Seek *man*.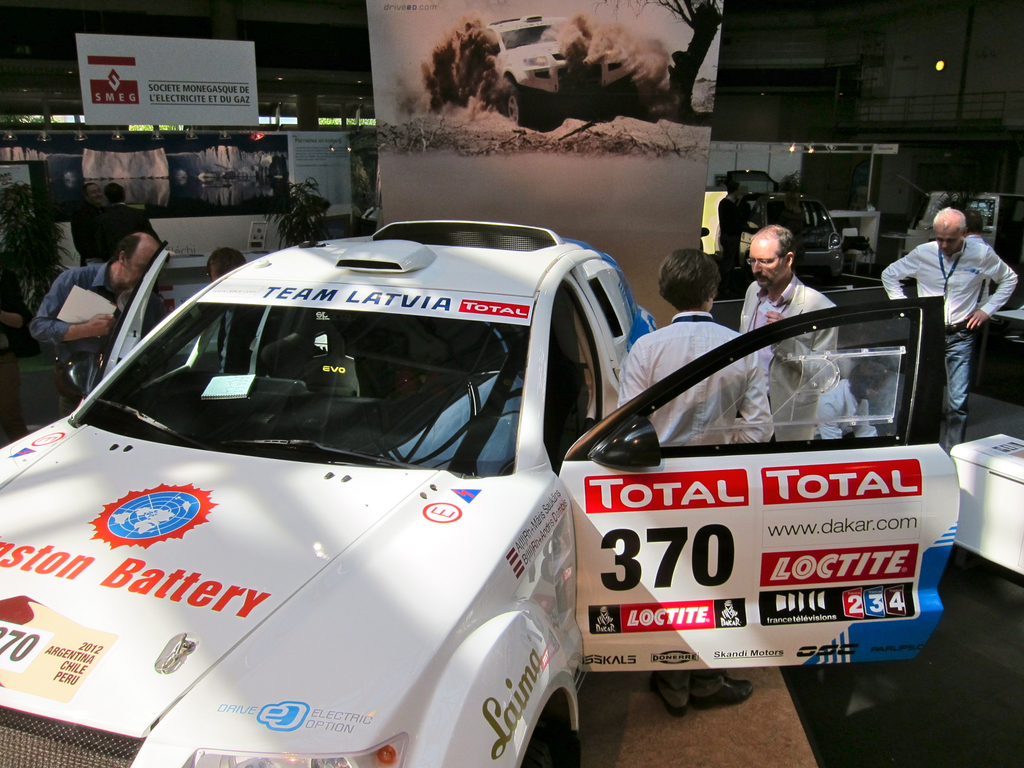
880:205:1021:452.
